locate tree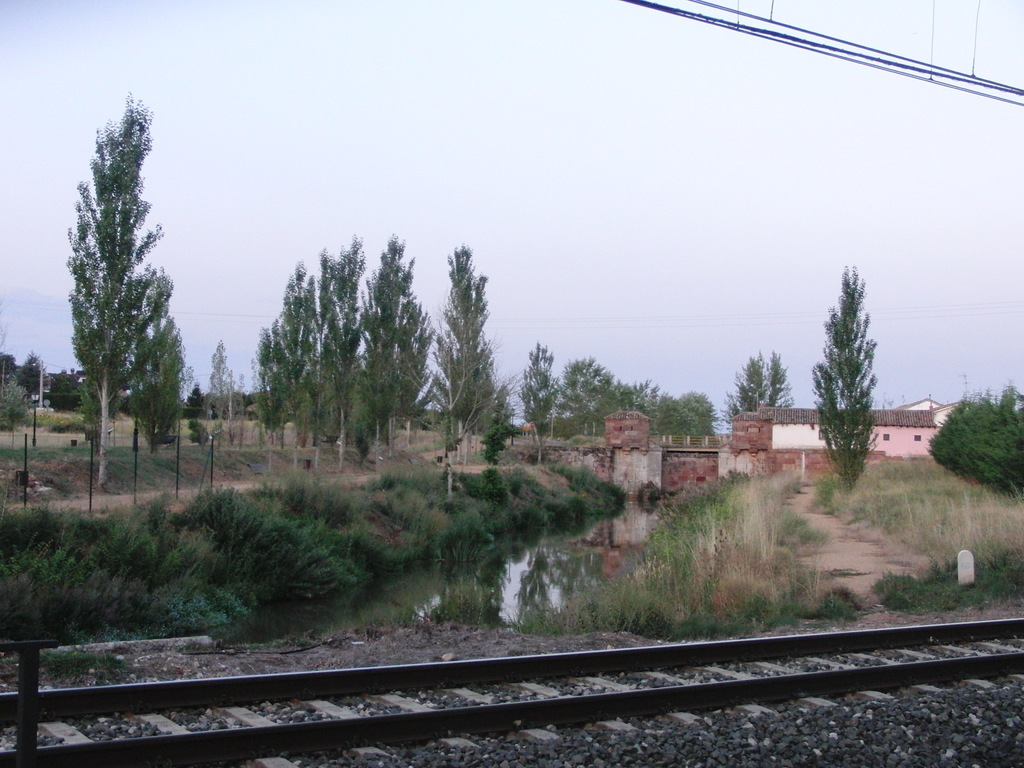
<box>355,363,375,470</box>
